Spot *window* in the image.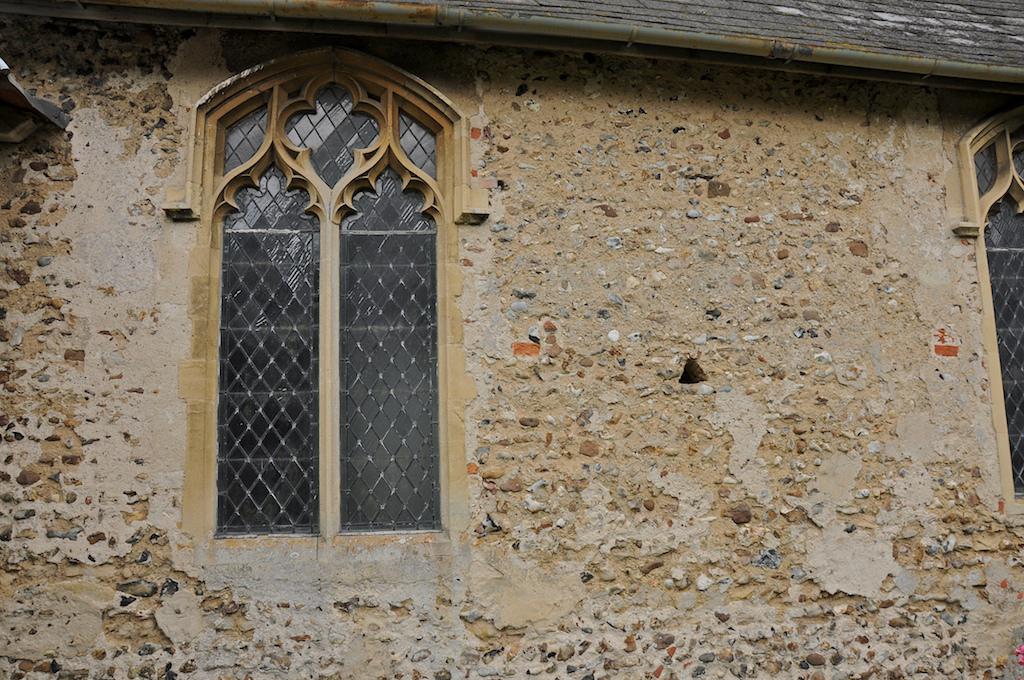
*window* found at region(952, 113, 1023, 496).
